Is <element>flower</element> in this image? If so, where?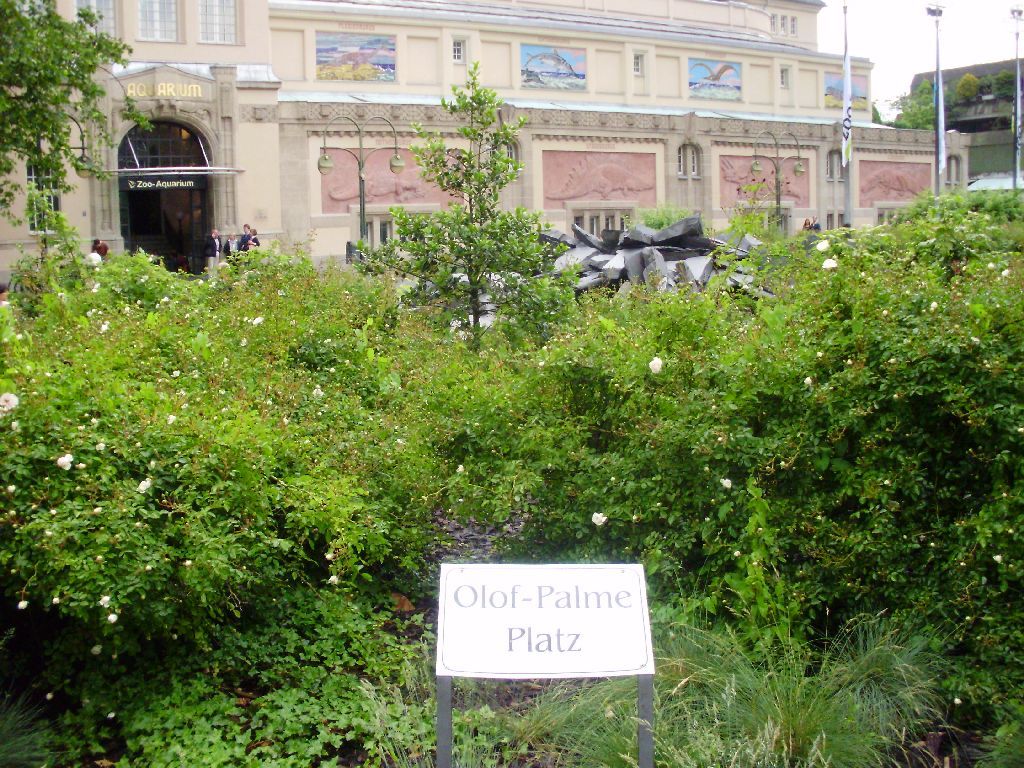
Yes, at 1000:271:1011:280.
